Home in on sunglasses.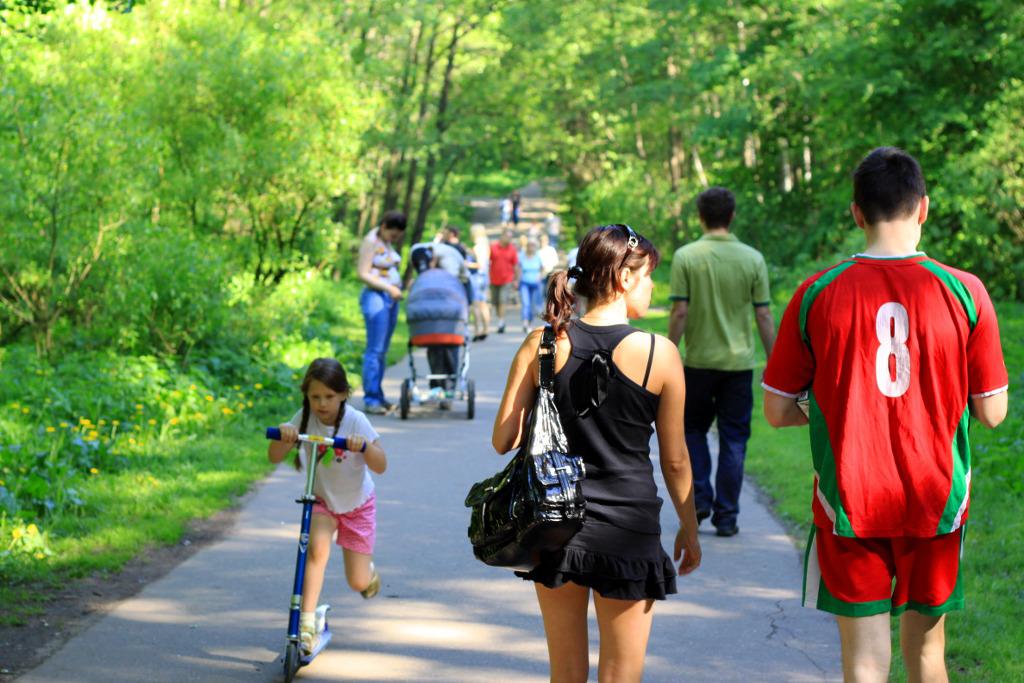
Homed in at 612 220 638 271.
